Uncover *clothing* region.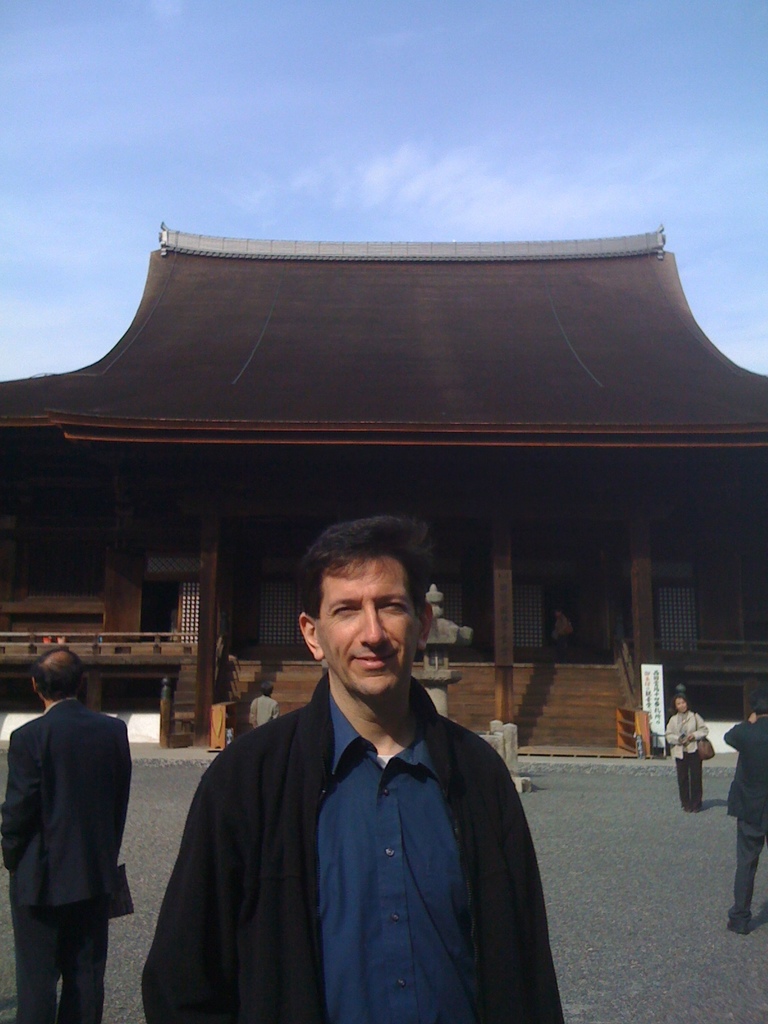
Uncovered: rect(731, 717, 767, 915).
